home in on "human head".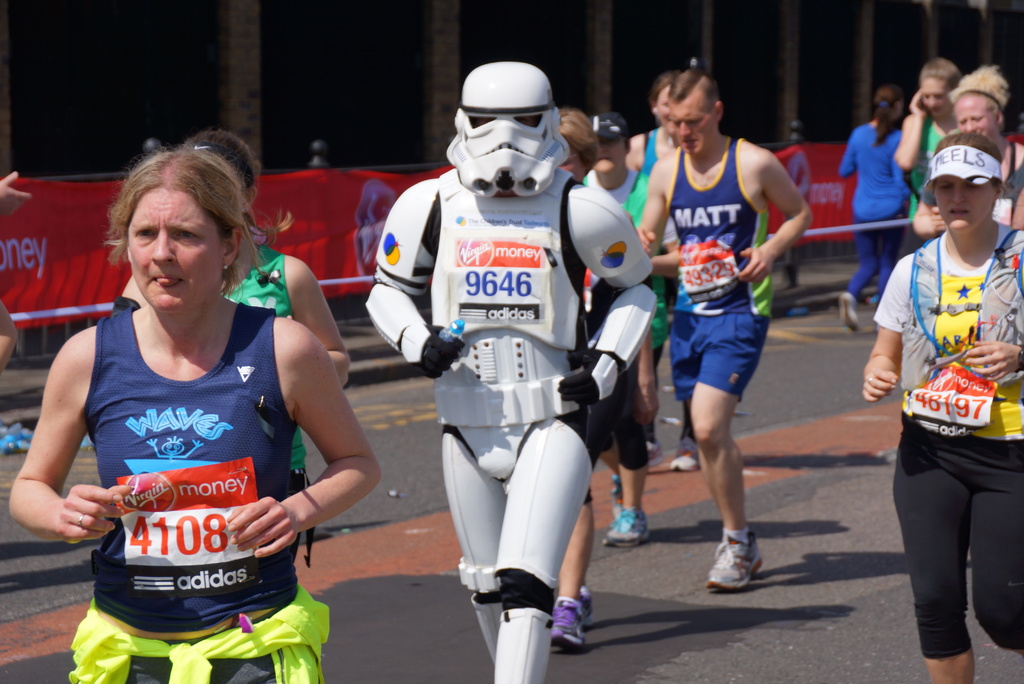
Homed in at {"x1": 173, "y1": 133, "x2": 295, "y2": 247}.
